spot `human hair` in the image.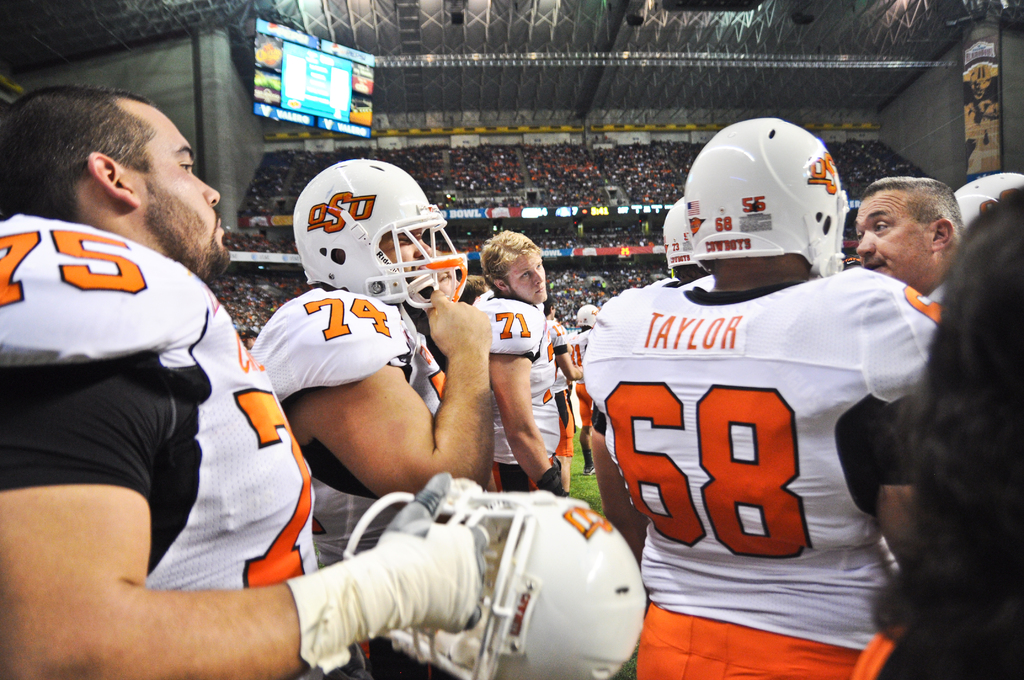
`human hair` found at <box>17,86,189,221</box>.
